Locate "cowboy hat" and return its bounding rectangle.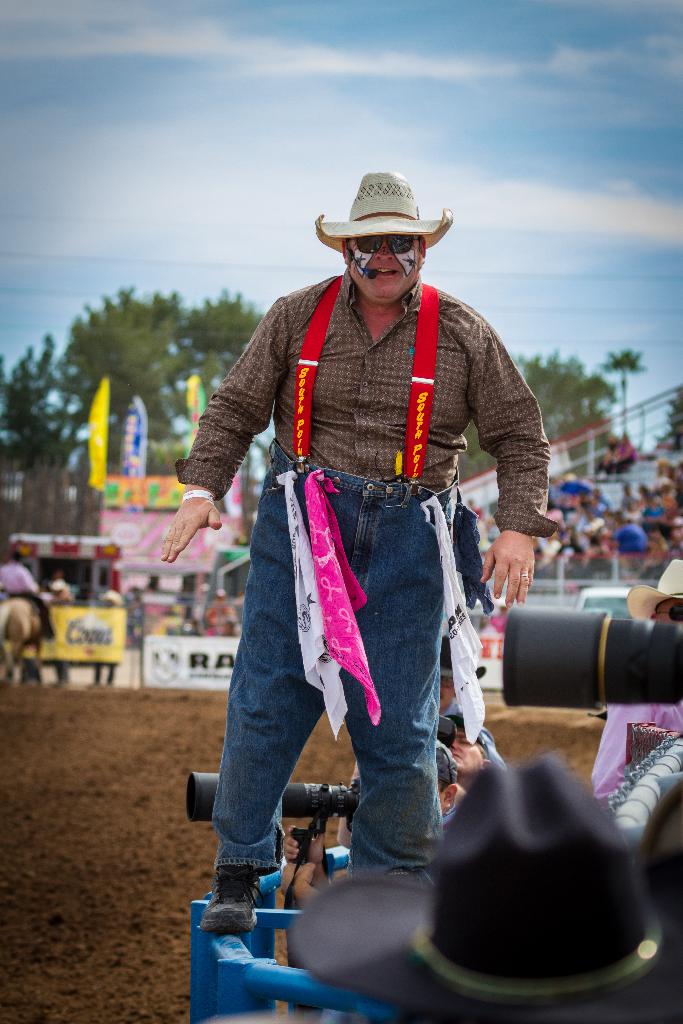
Rect(621, 556, 682, 627).
